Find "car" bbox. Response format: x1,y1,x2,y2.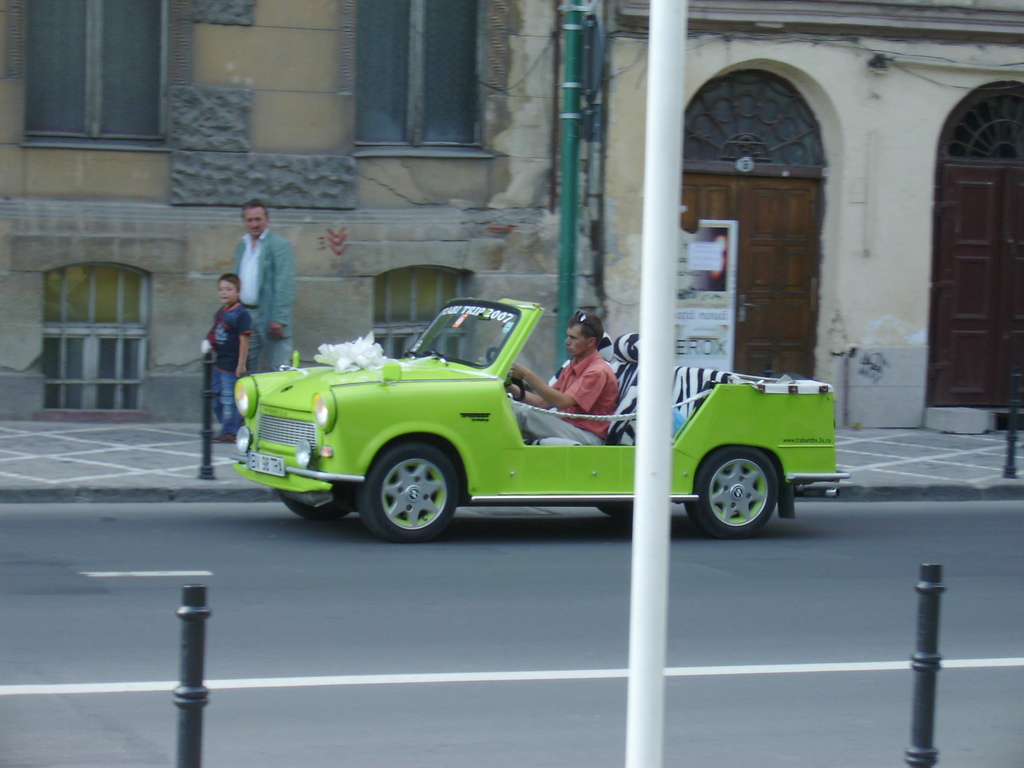
231,294,836,543.
